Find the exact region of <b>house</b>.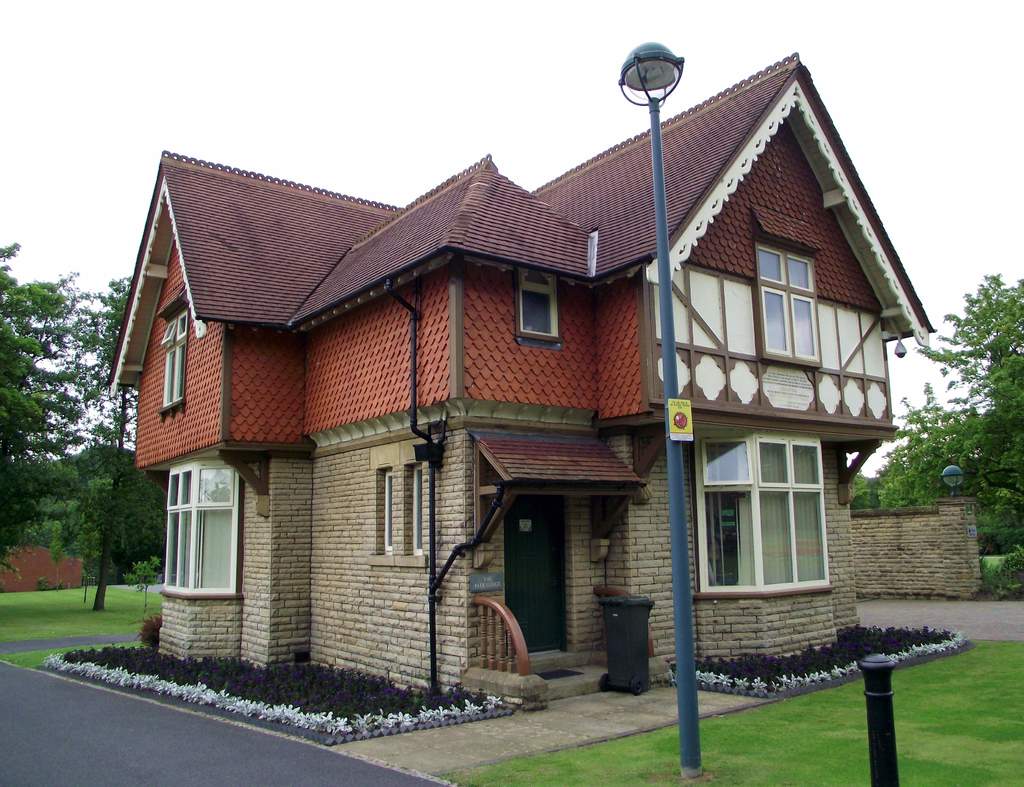
Exact region: box(852, 490, 989, 598).
